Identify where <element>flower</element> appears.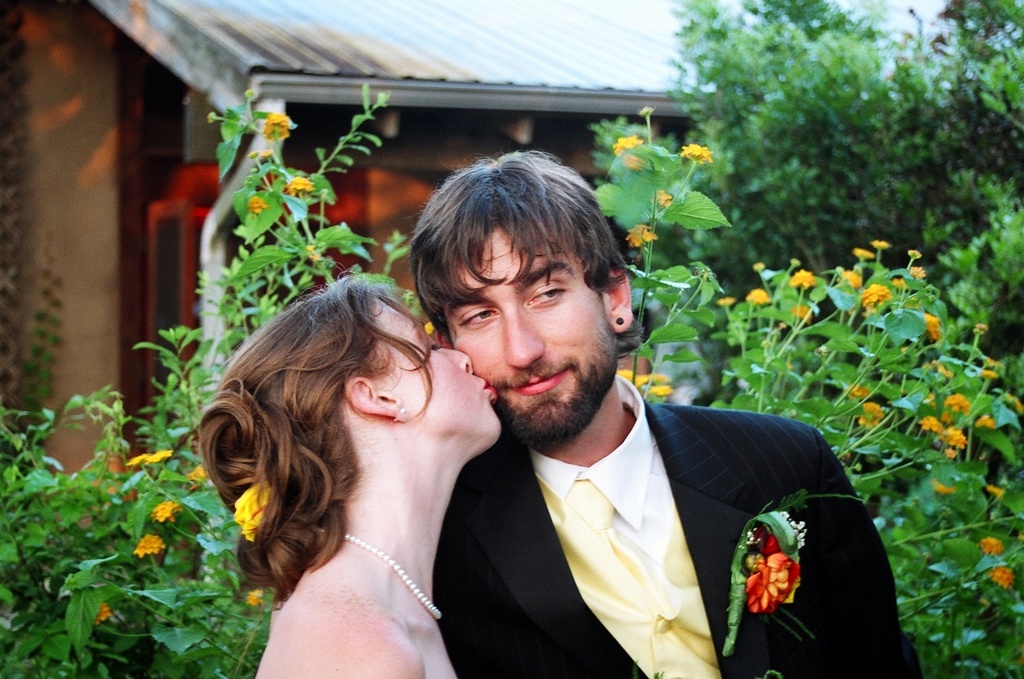
Appears at locate(145, 450, 175, 466).
